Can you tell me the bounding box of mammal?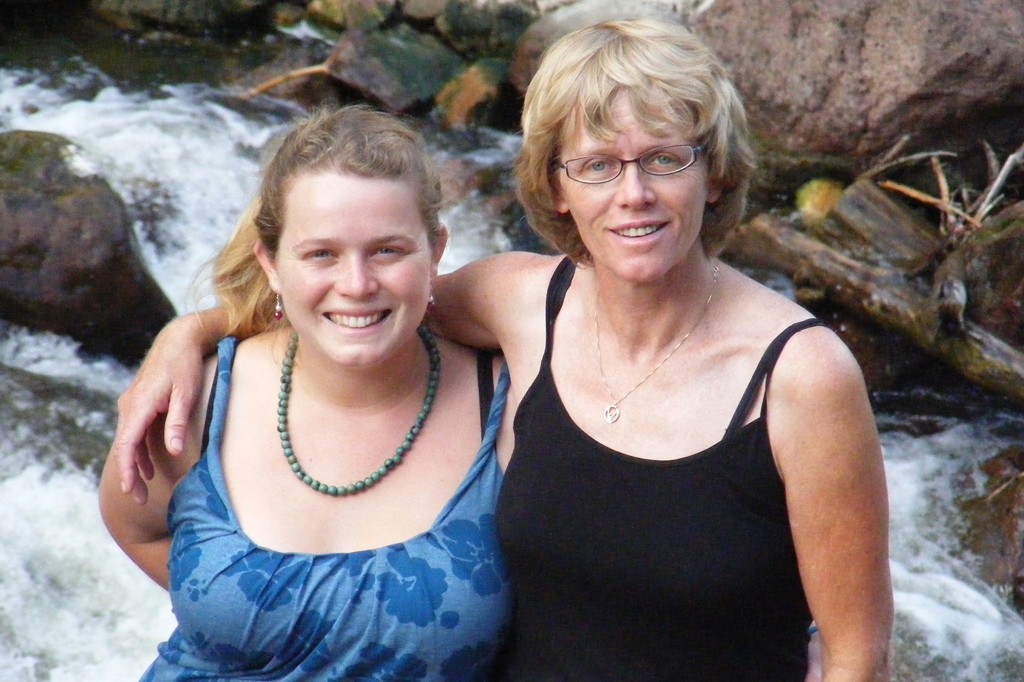
(101, 97, 505, 681).
